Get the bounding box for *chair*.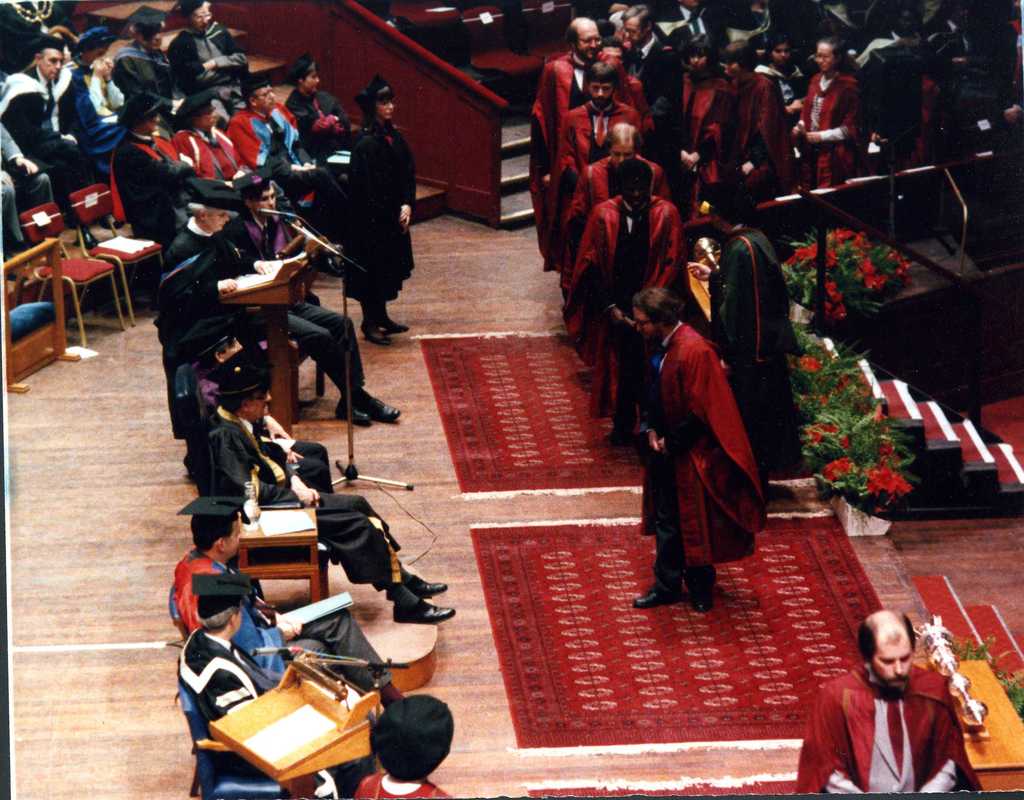
(left=176, top=368, right=206, bottom=502).
